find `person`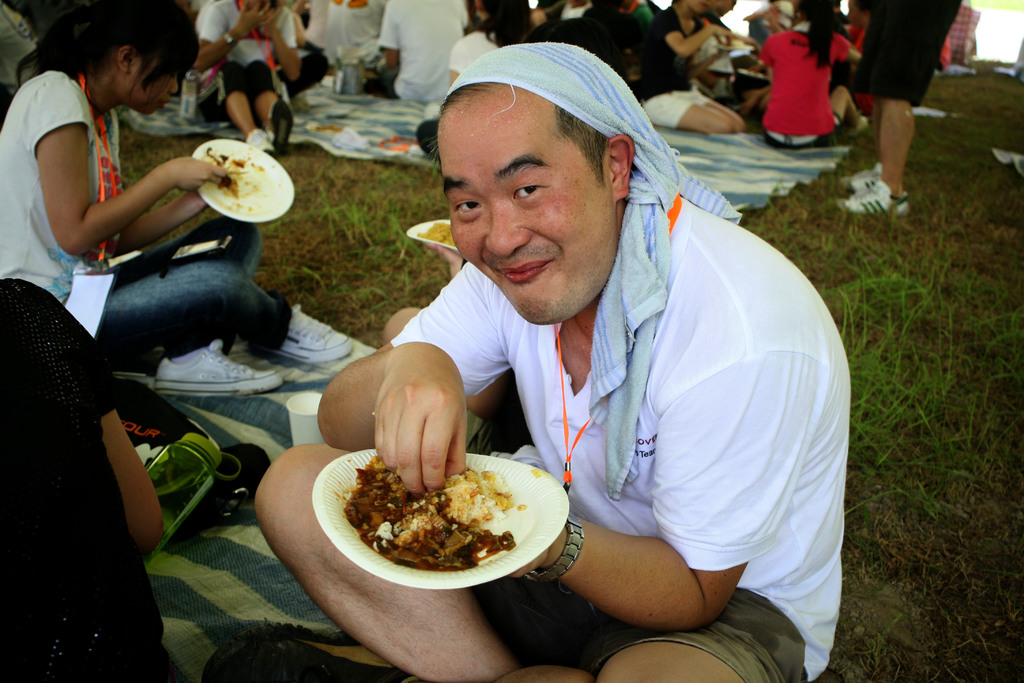
detection(0, 273, 185, 682)
